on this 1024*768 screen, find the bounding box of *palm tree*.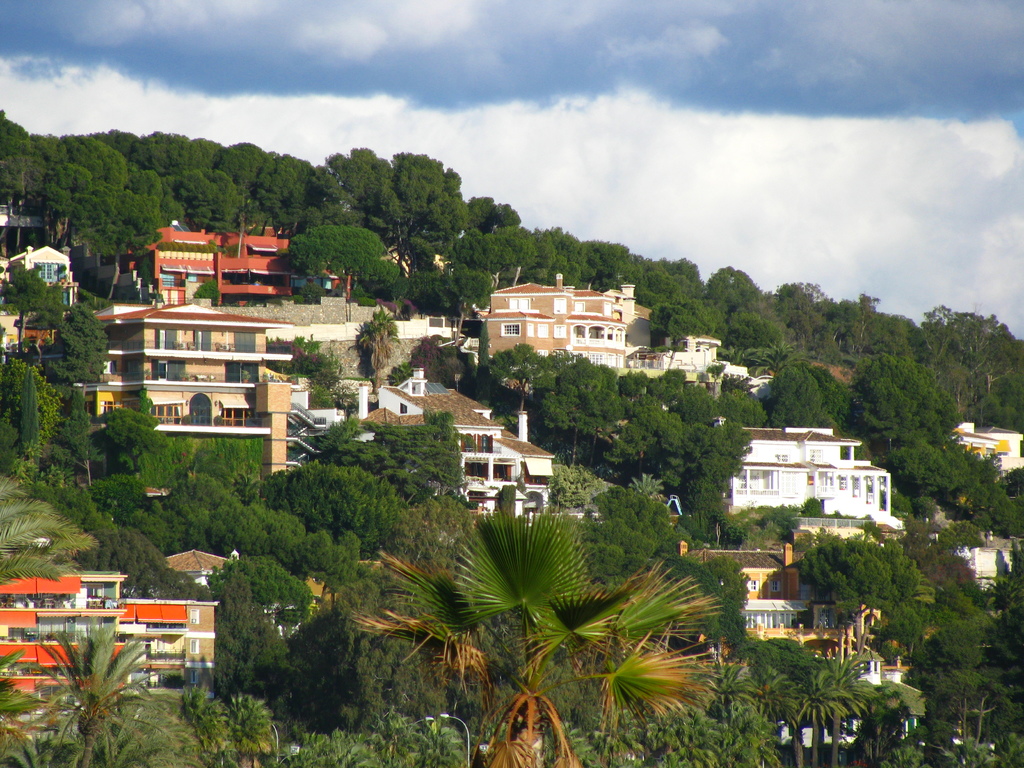
Bounding box: 0 335 58 494.
